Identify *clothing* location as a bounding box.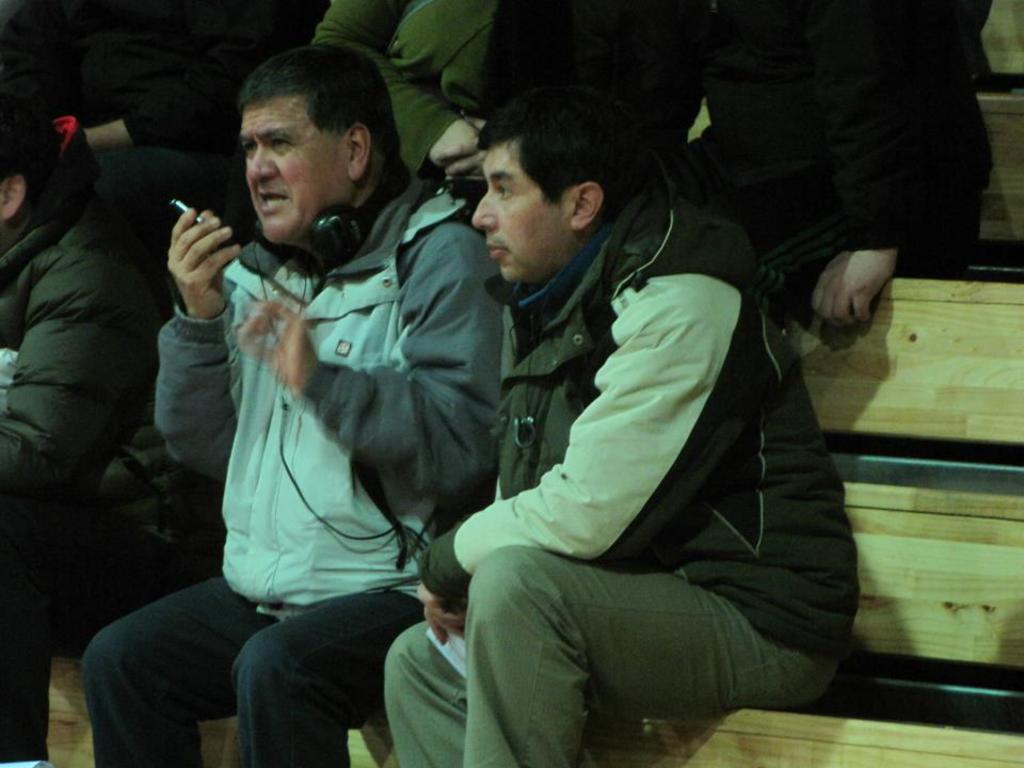
Rect(82, 173, 501, 767).
